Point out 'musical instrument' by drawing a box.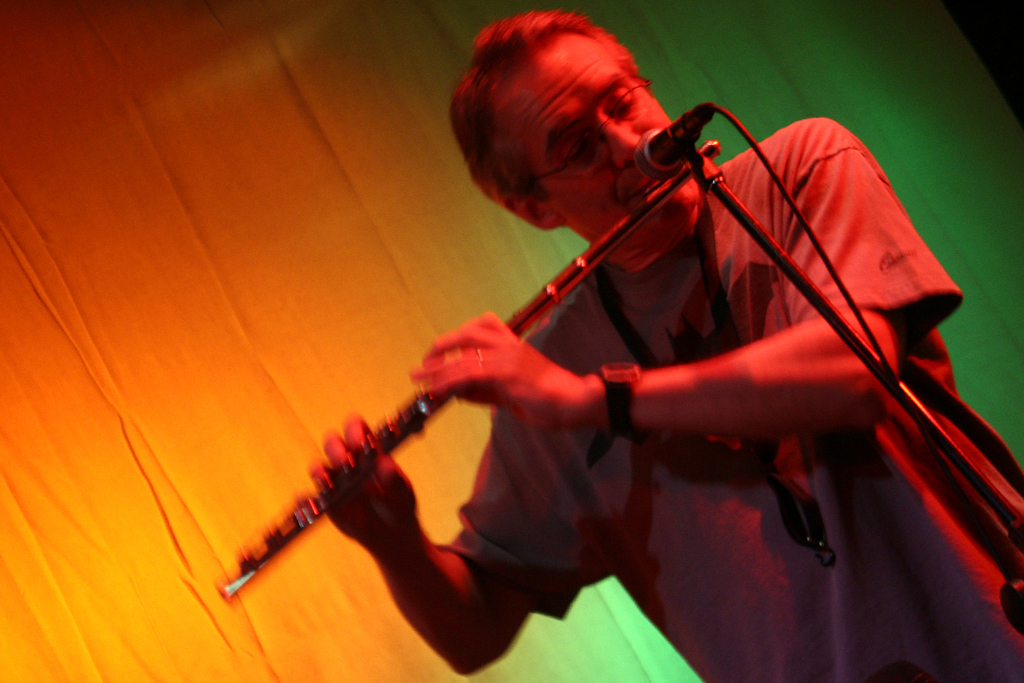
BBox(216, 137, 722, 600).
